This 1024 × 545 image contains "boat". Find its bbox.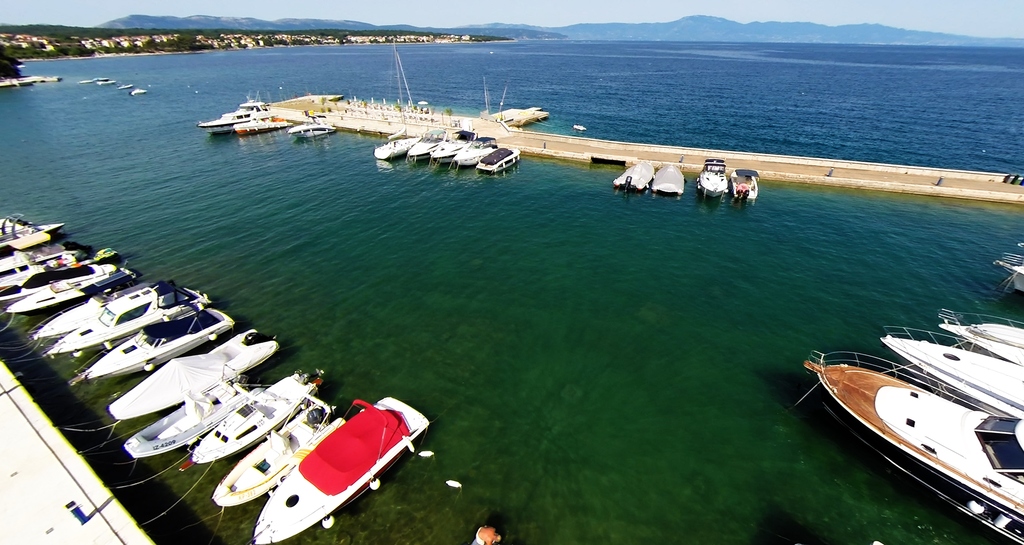
x1=476 y1=143 x2=525 y2=175.
